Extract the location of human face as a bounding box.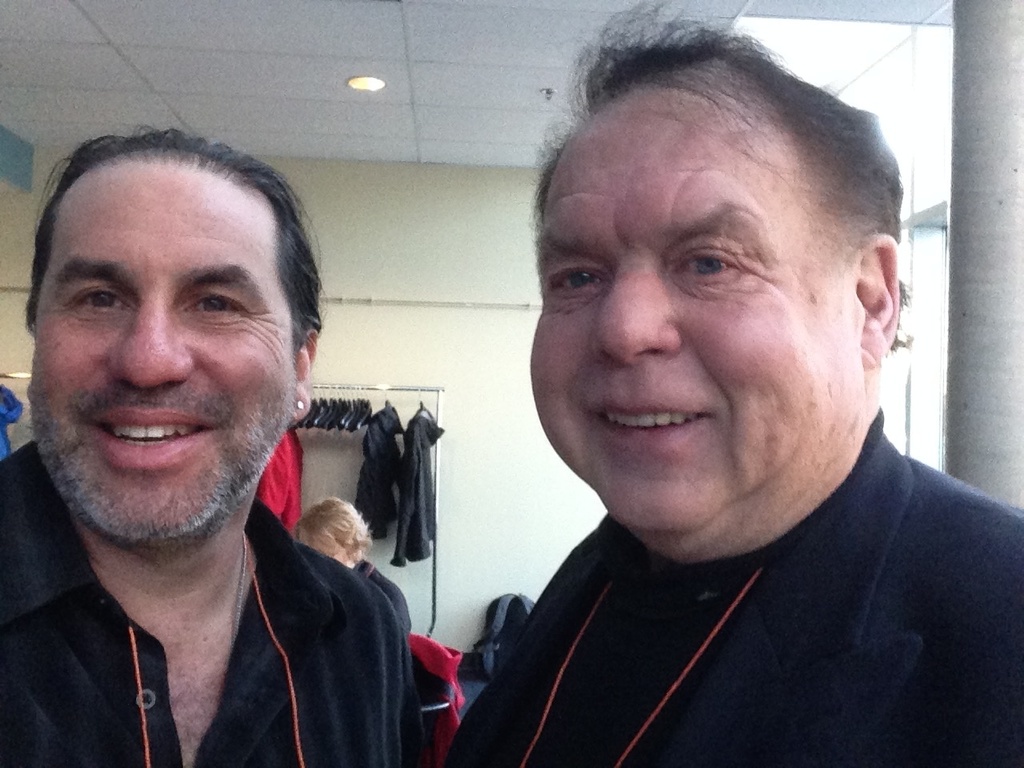
box(302, 527, 351, 565).
